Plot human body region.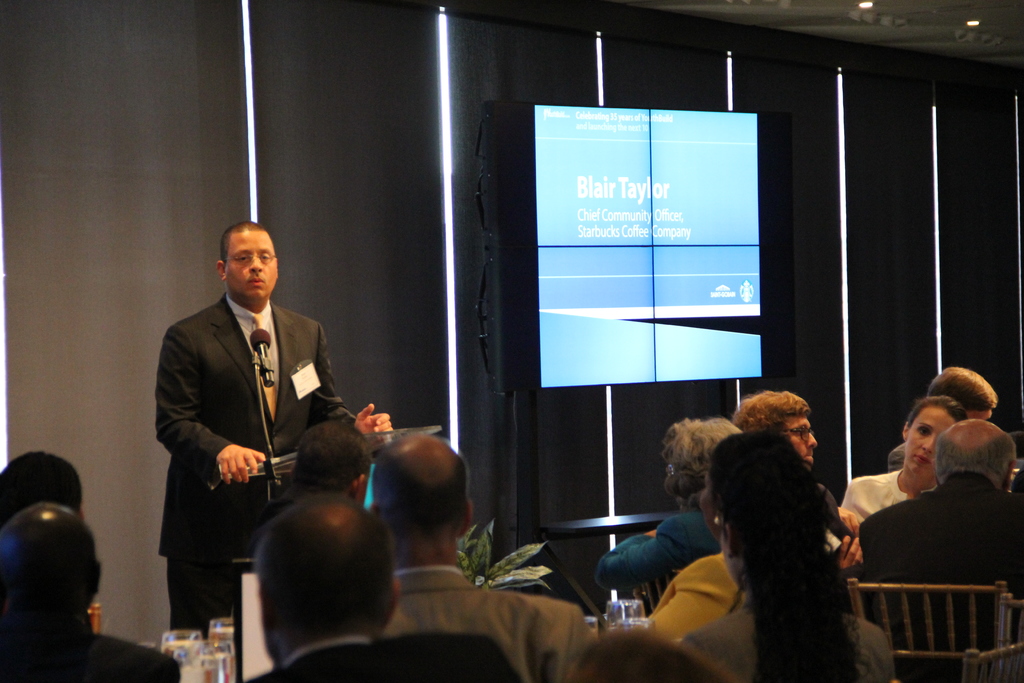
Plotted at Rect(598, 502, 740, 595).
